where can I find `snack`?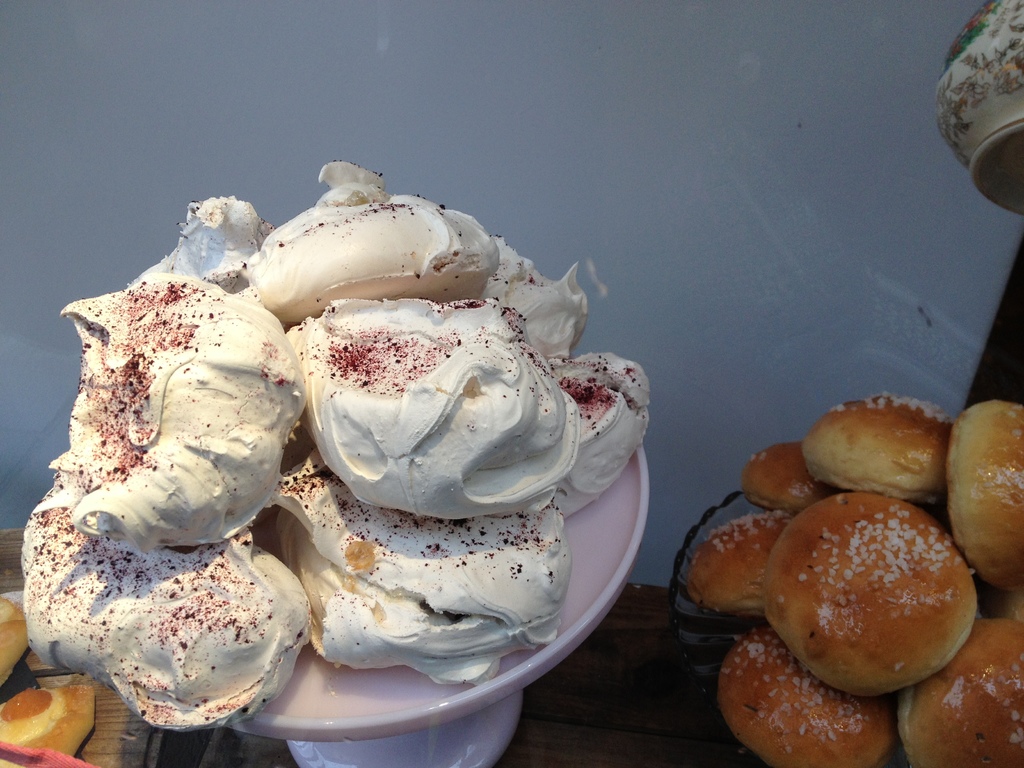
You can find it at x1=684 y1=515 x2=794 y2=616.
